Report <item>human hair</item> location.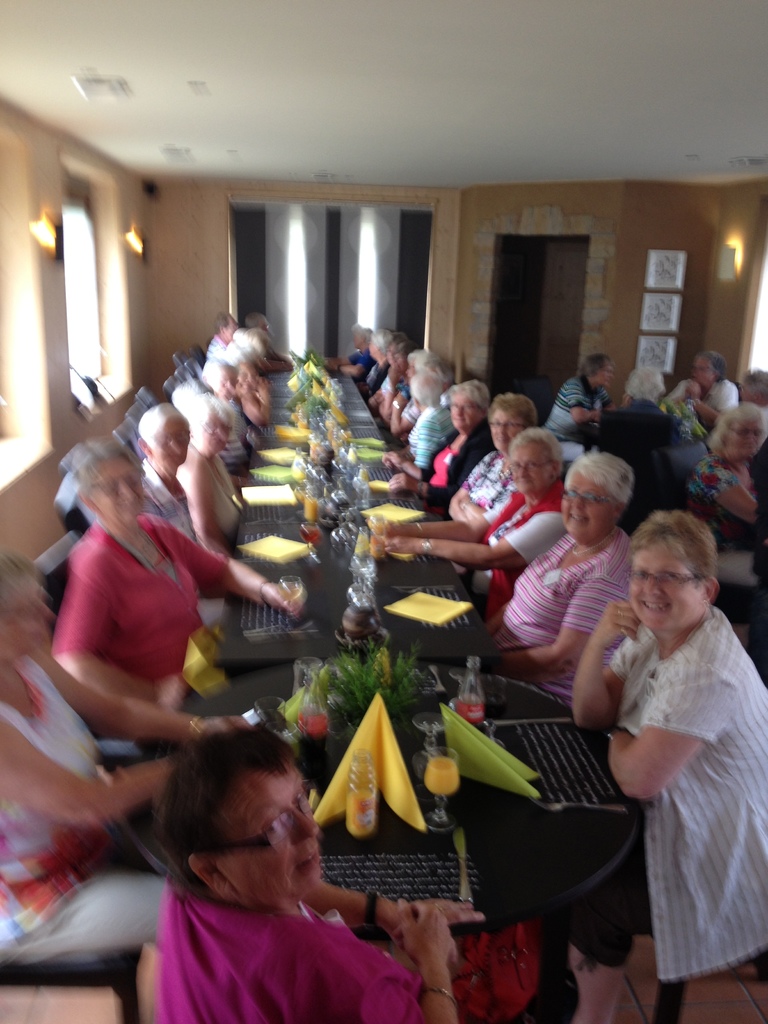
Report: (563, 449, 634, 502).
